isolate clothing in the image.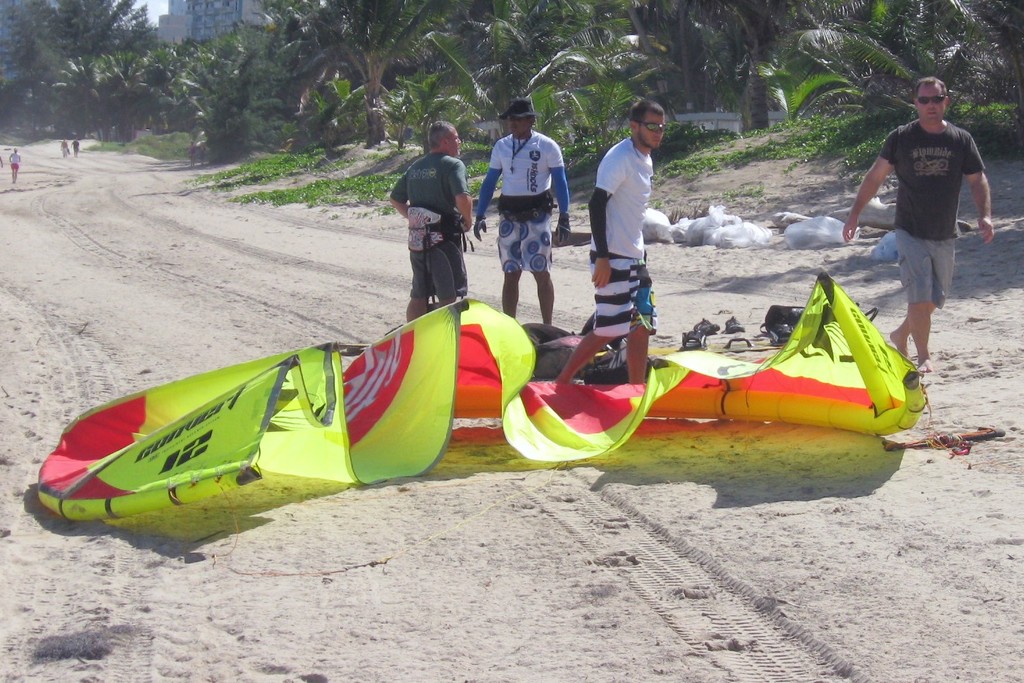
Isolated region: <bbox>473, 134, 569, 278</bbox>.
